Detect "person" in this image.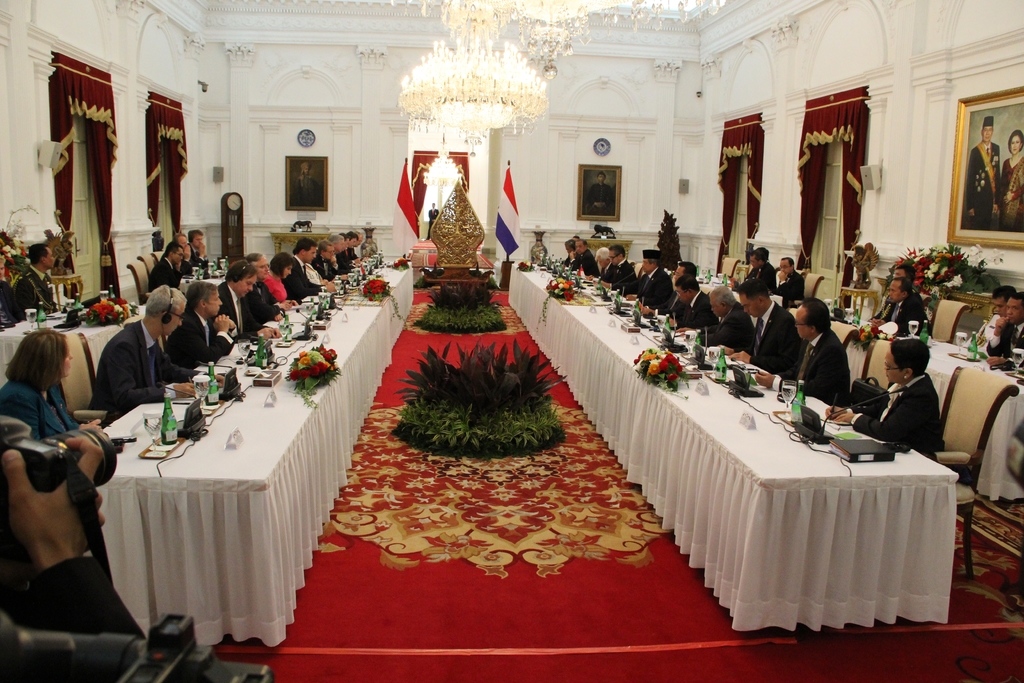
Detection: 244/251/292/315.
